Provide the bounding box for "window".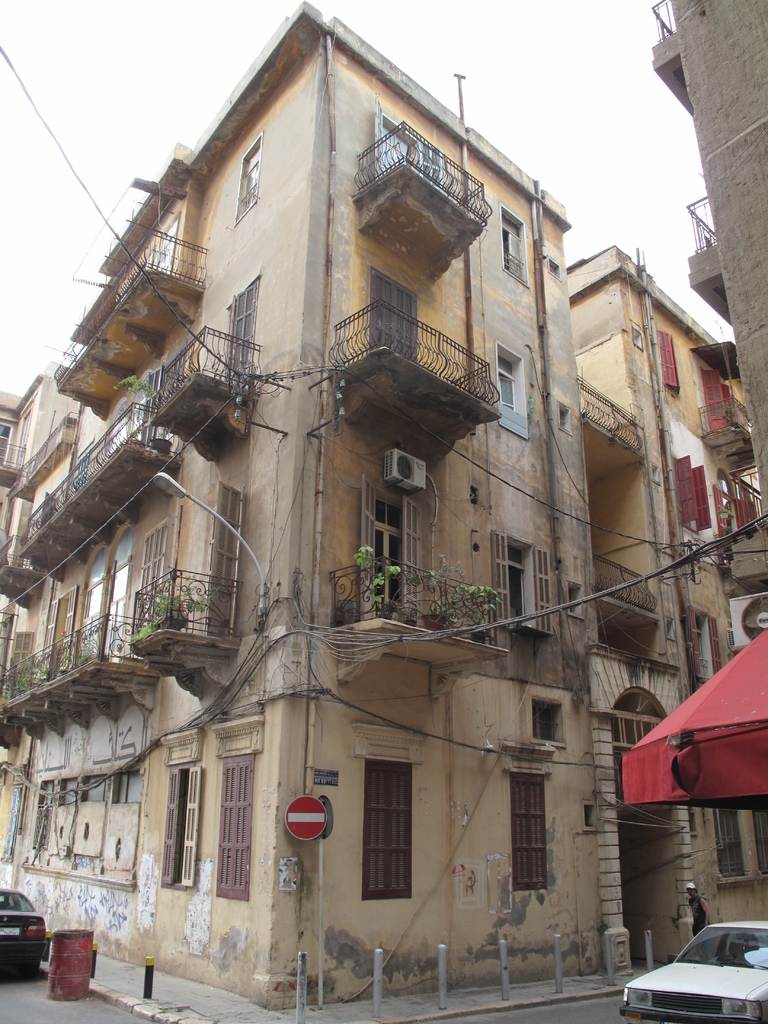
134/521/167/632.
